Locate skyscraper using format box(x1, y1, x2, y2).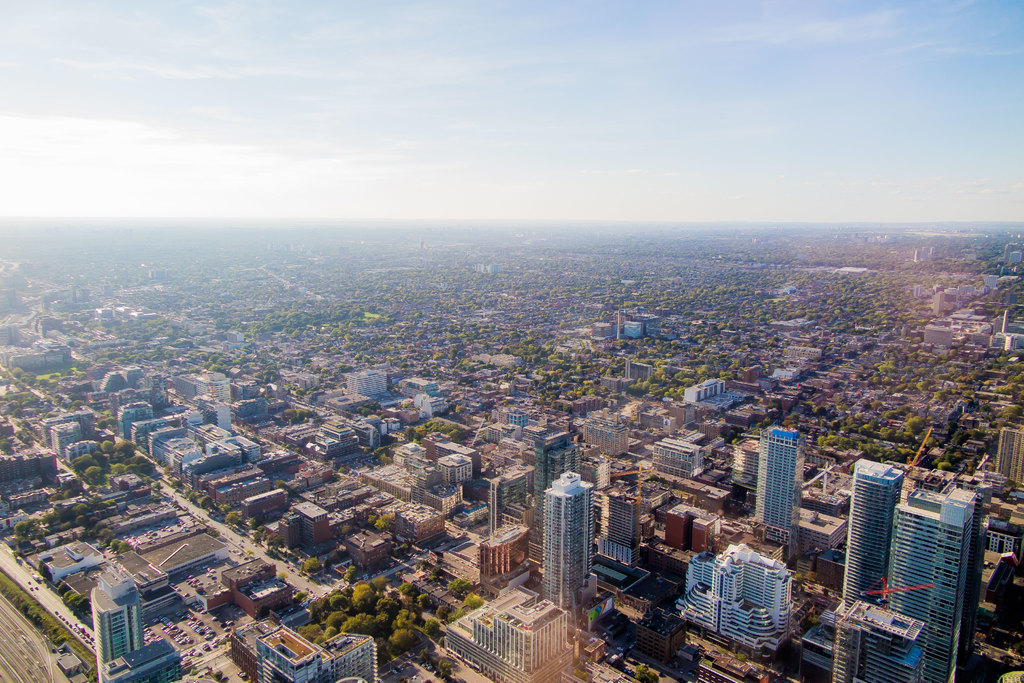
box(831, 582, 932, 682).
